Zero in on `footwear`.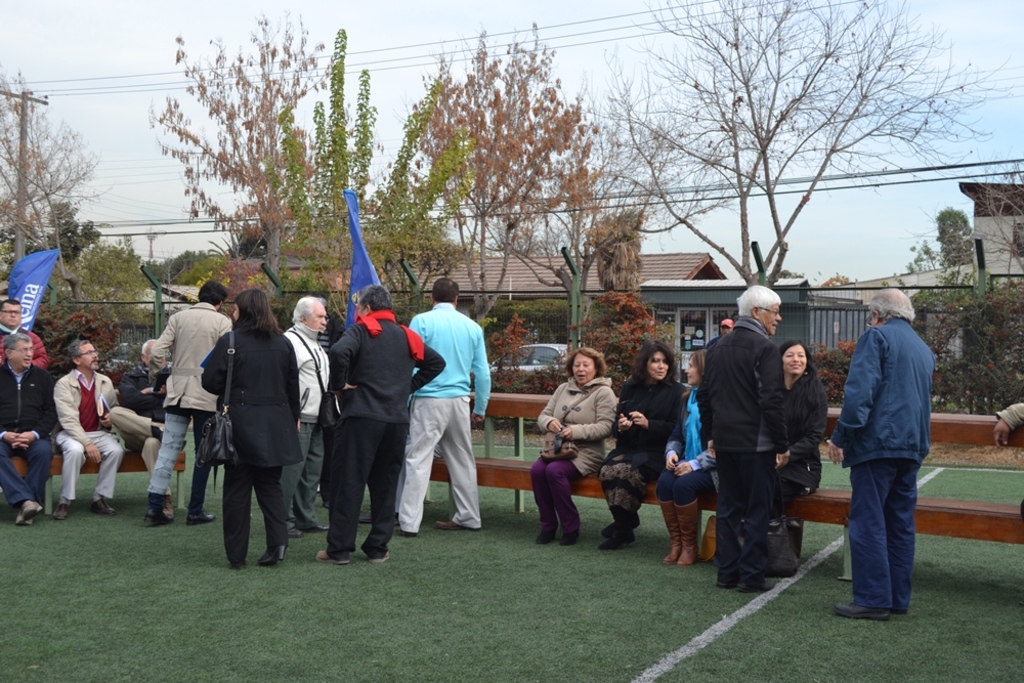
Zeroed in: locate(601, 511, 641, 538).
